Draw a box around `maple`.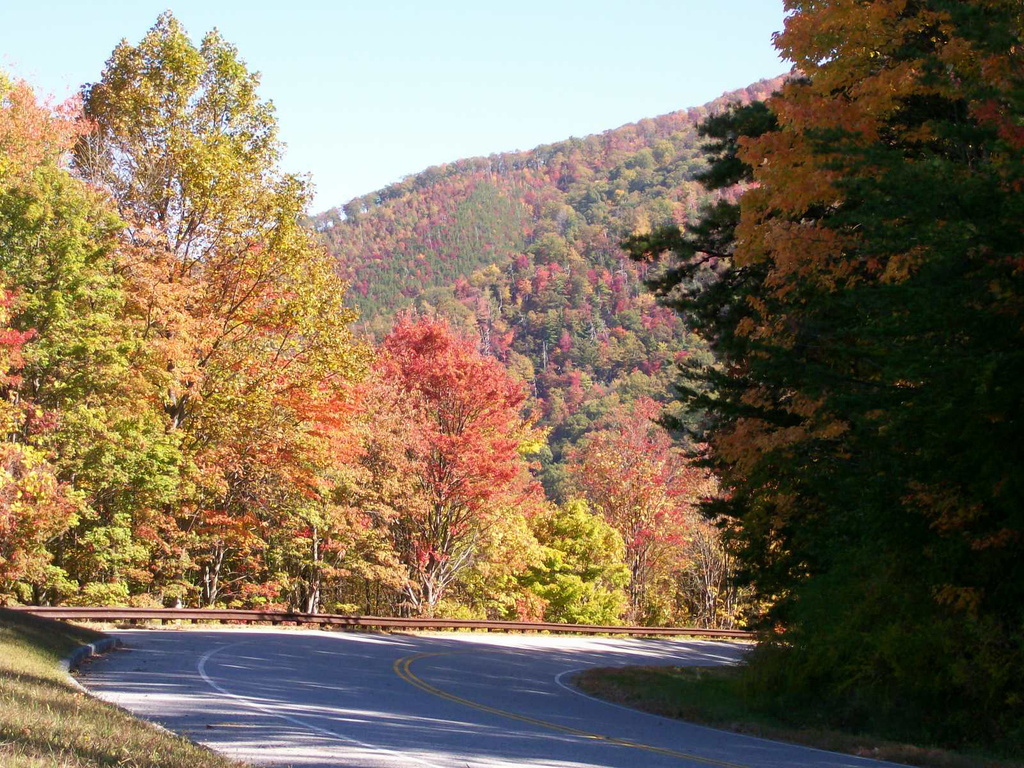
589,101,900,644.
